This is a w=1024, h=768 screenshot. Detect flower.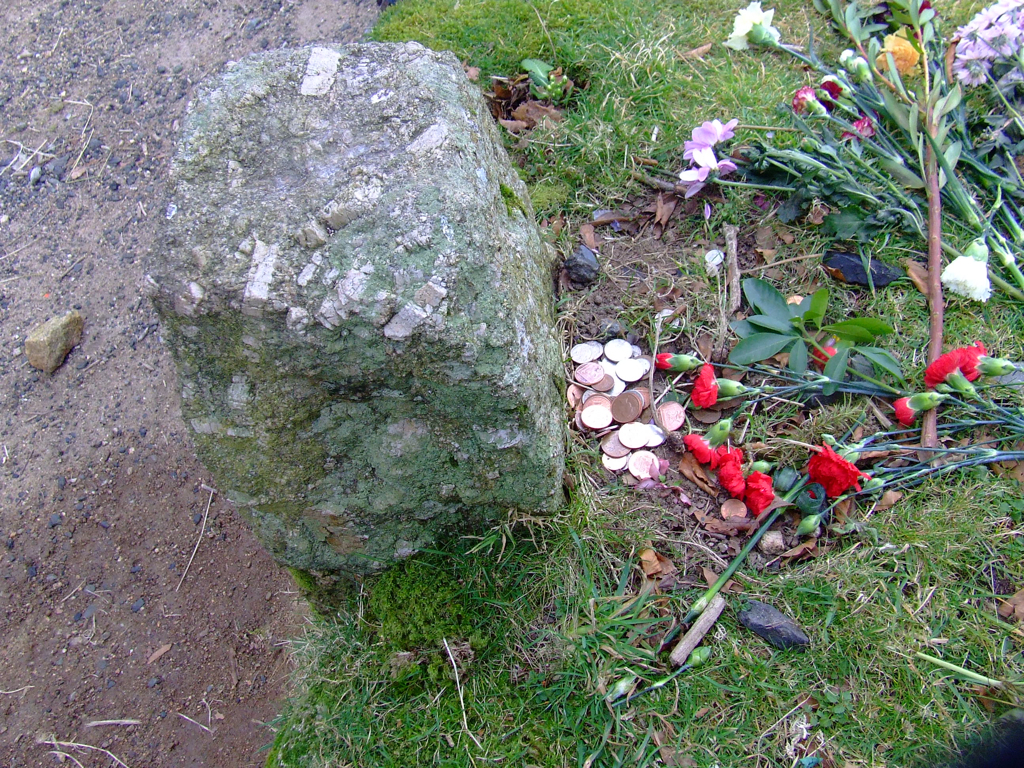
(left=685, top=146, right=732, bottom=198).
